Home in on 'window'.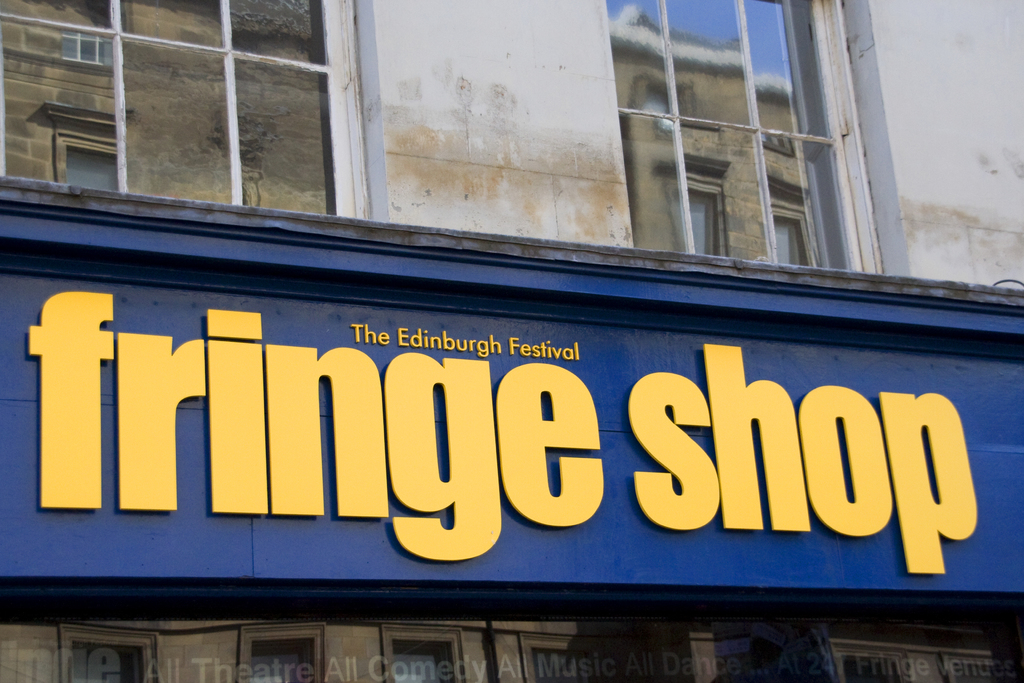
Homed in at 615, 0, 905, 264.
